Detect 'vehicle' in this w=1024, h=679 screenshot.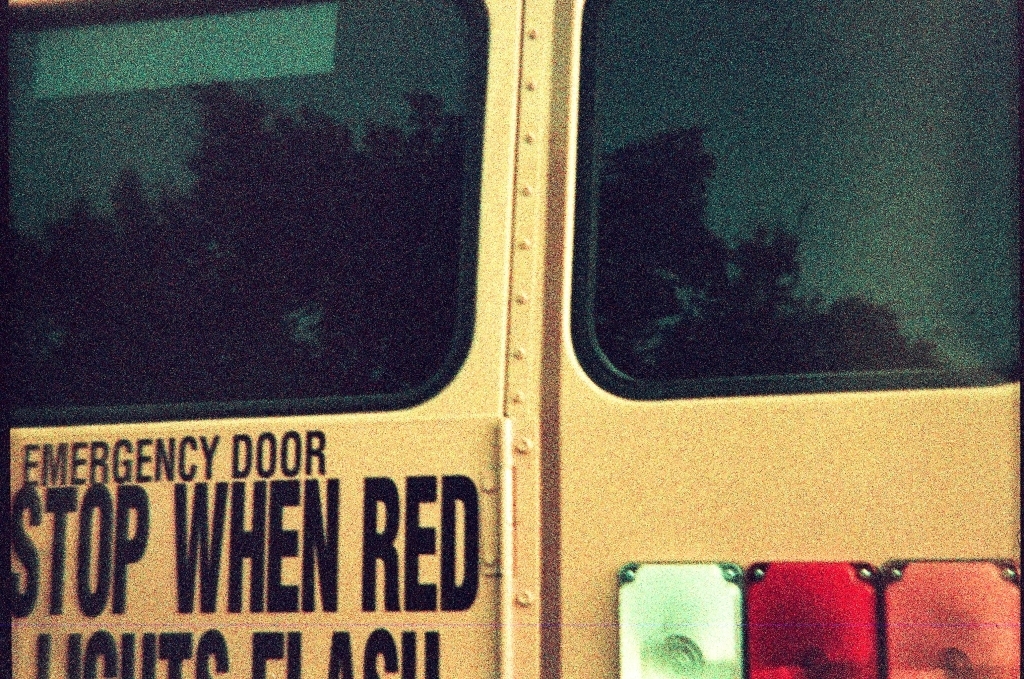
Detection: left=0, top=88, right=1023, bottom=678.
